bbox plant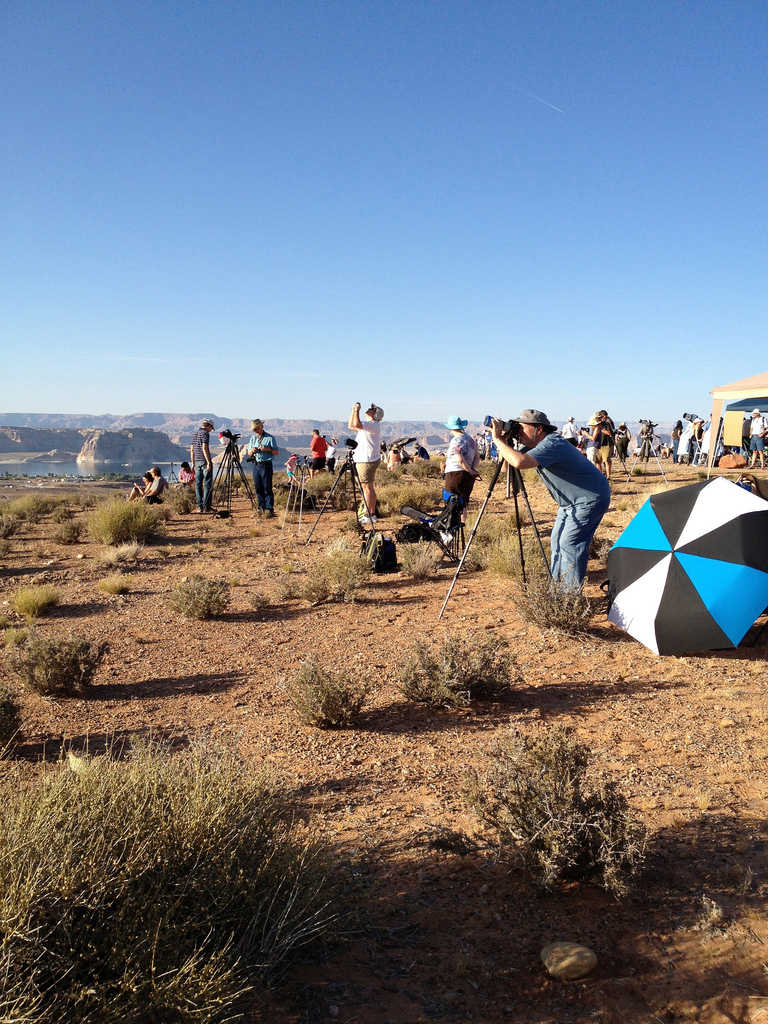
<box>428,724,648,899</box>
